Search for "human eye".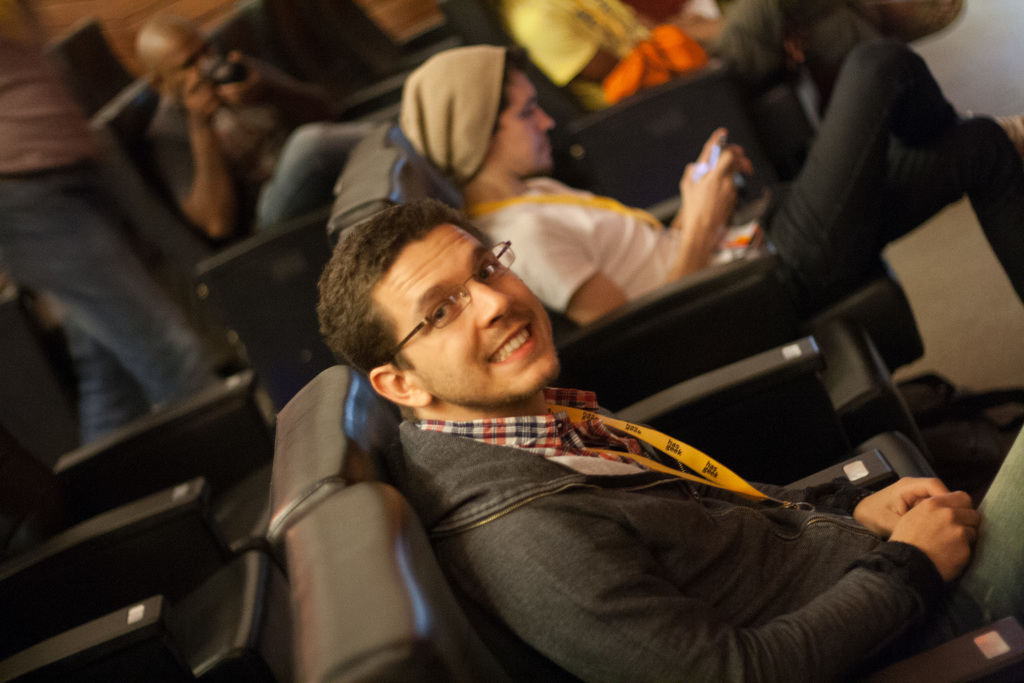
Found at detection(477, 262, 502, 282).
